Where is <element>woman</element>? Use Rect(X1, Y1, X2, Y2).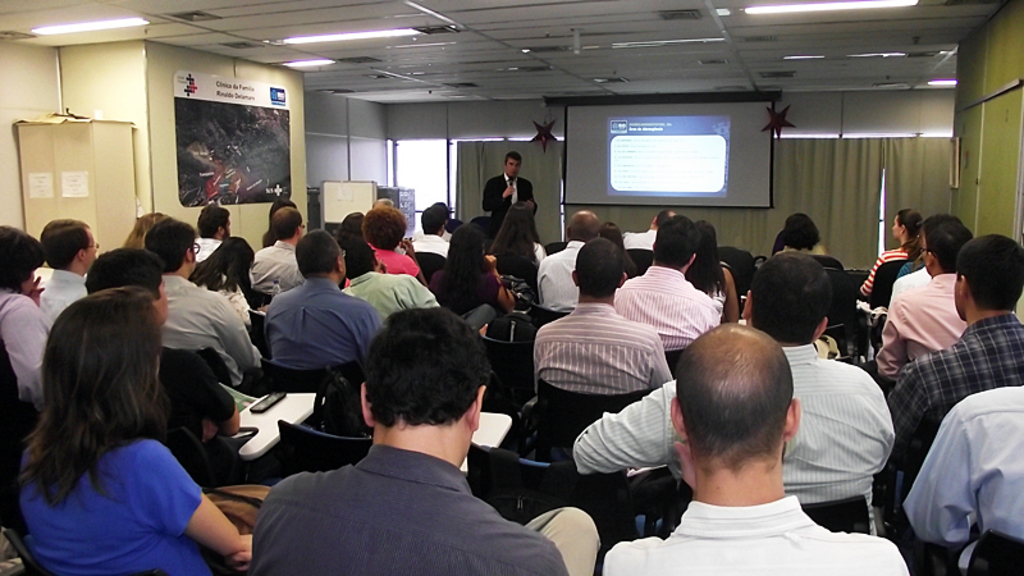
Rect(422, 218, 520, 329).
